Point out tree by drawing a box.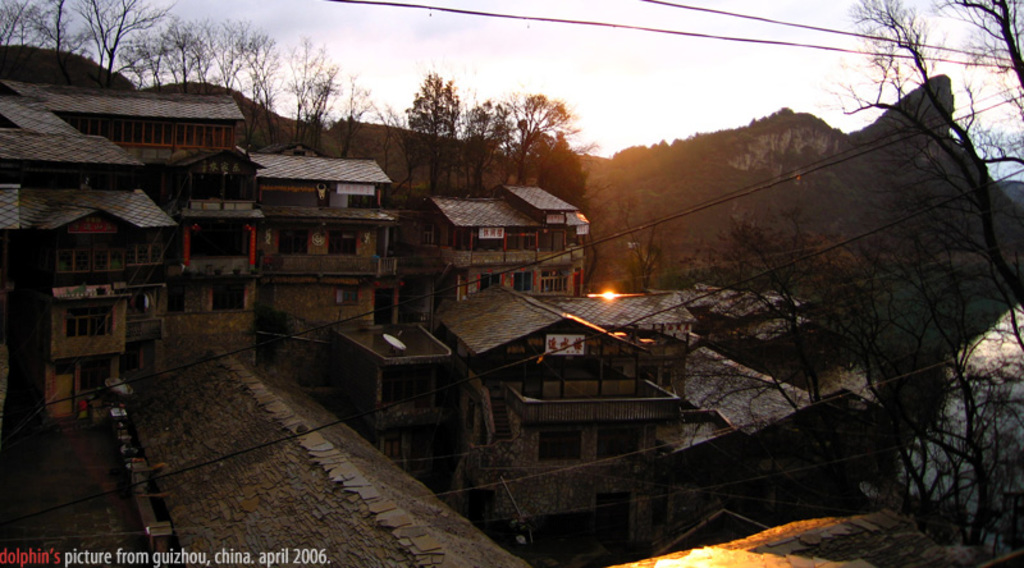
select_region(508, 83, 577, 183).
